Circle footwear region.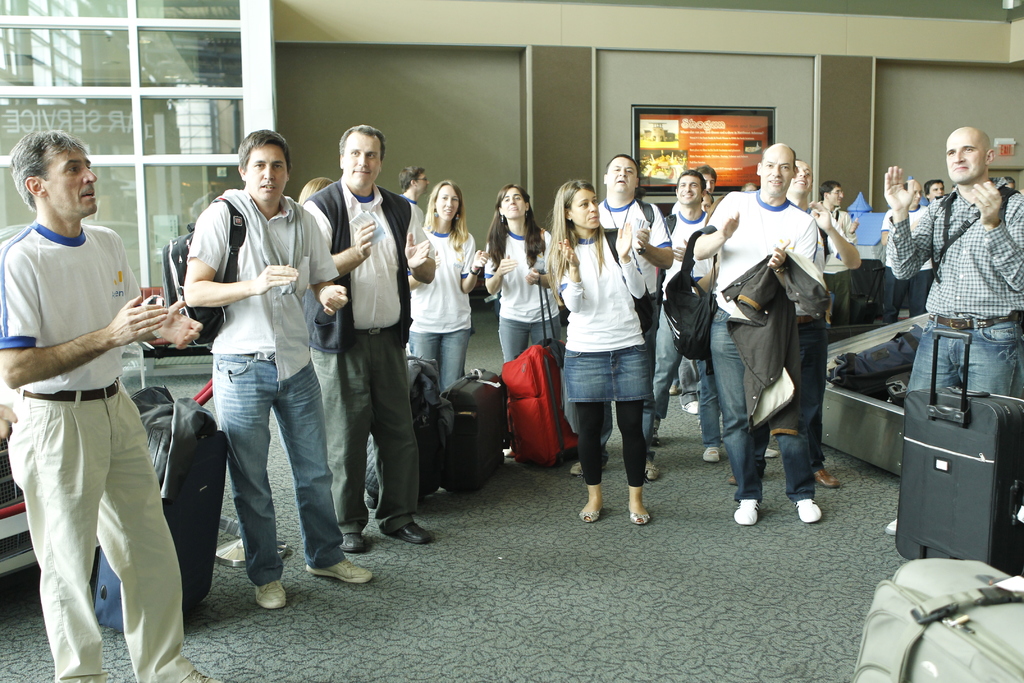
Region: [x1=737, y1=501, x2=760, y2=525].
